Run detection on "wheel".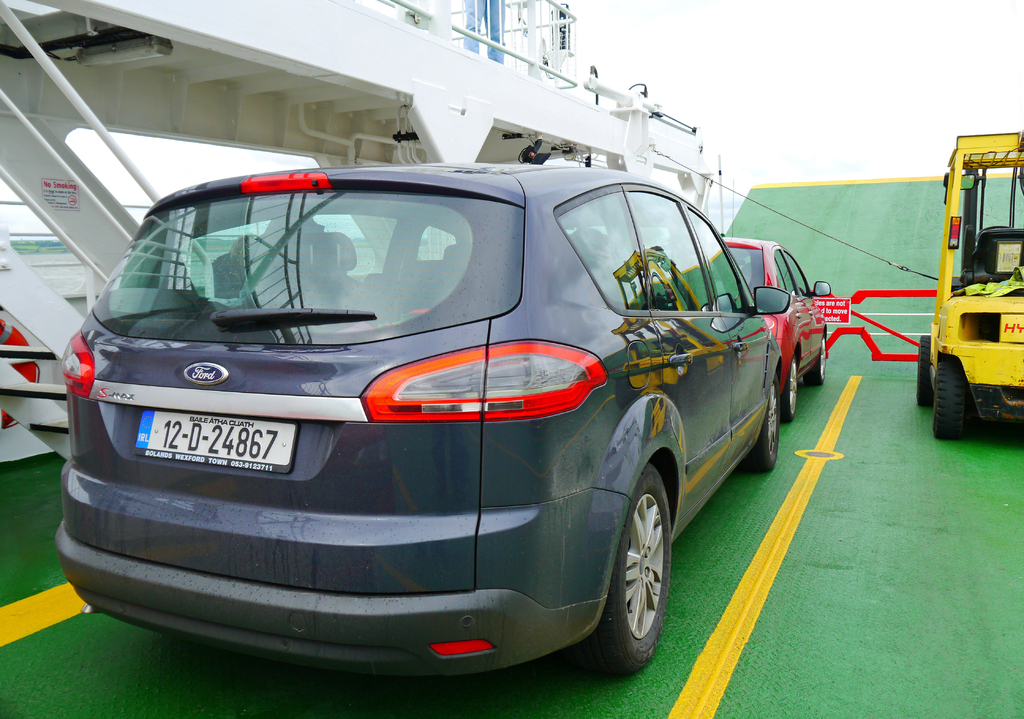
Result: Rect(976, 224, 1009, 241).
